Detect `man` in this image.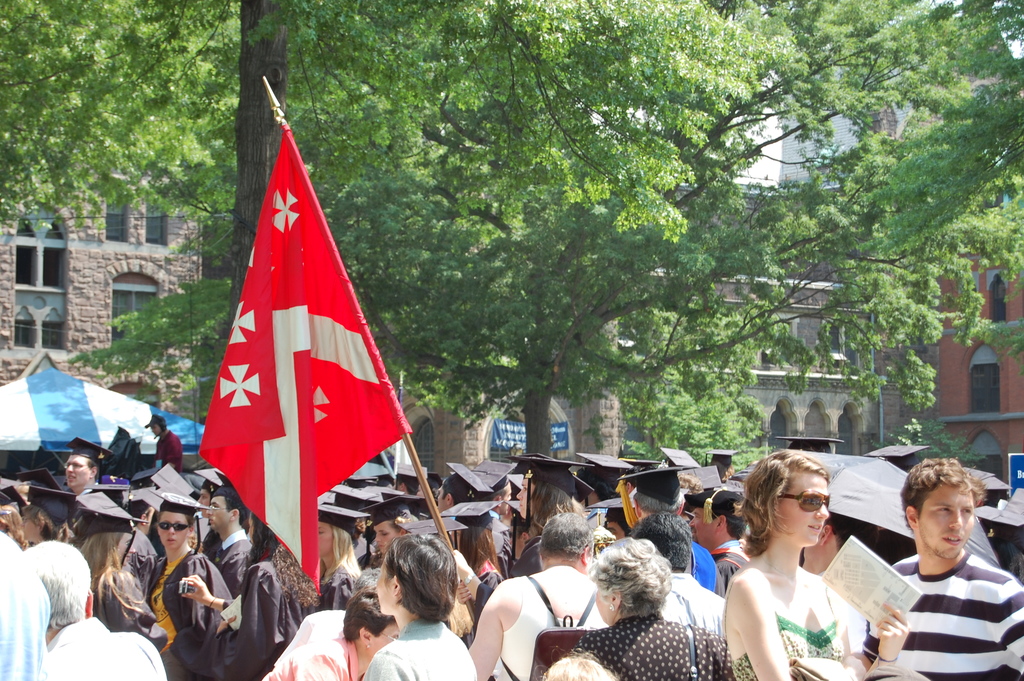
Detection: detection(200, 488, 257, 615).
